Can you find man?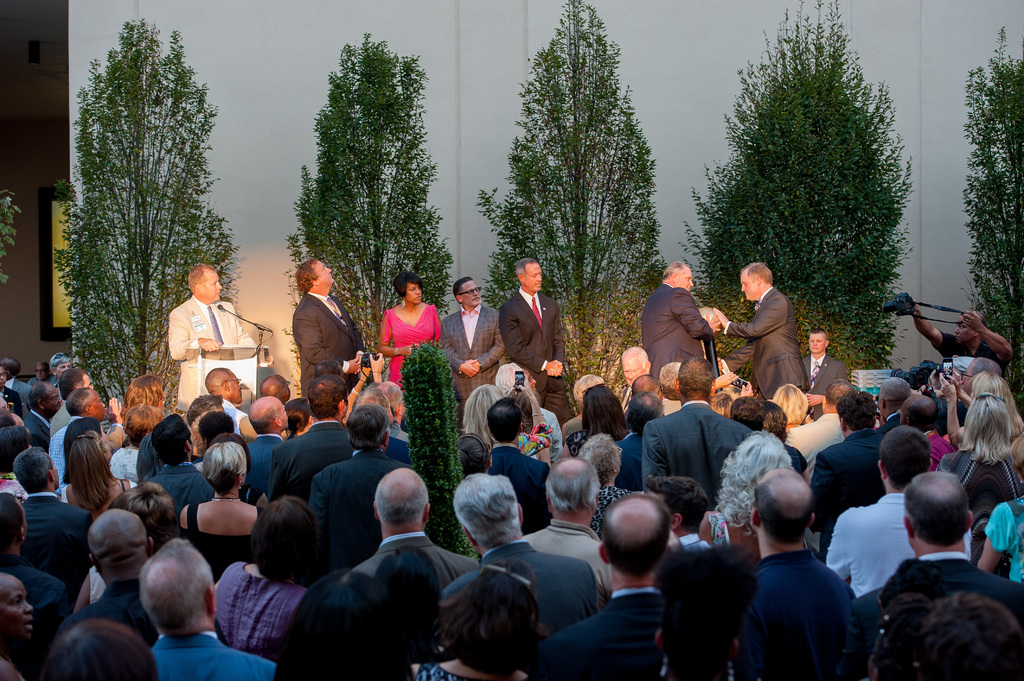
Yes, bounding box: detection(441, 276, 499, 397).
